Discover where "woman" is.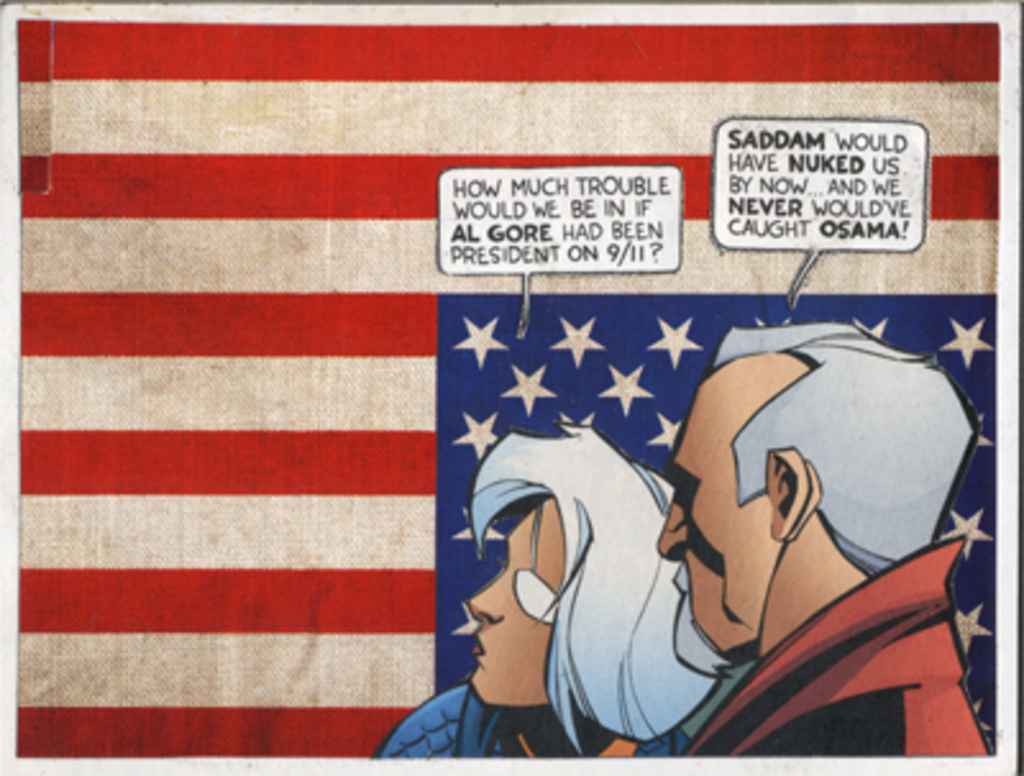
Discovered at 415, 387, 694, 775.
